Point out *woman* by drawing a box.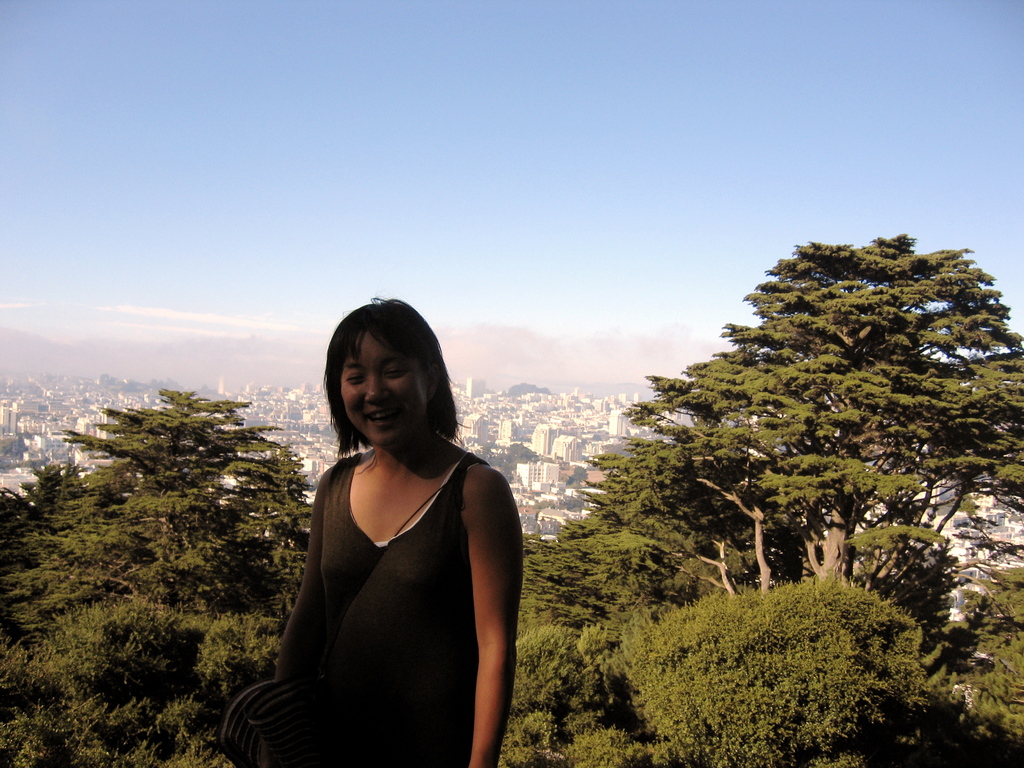
Rect(232, 294, 528, 751).
